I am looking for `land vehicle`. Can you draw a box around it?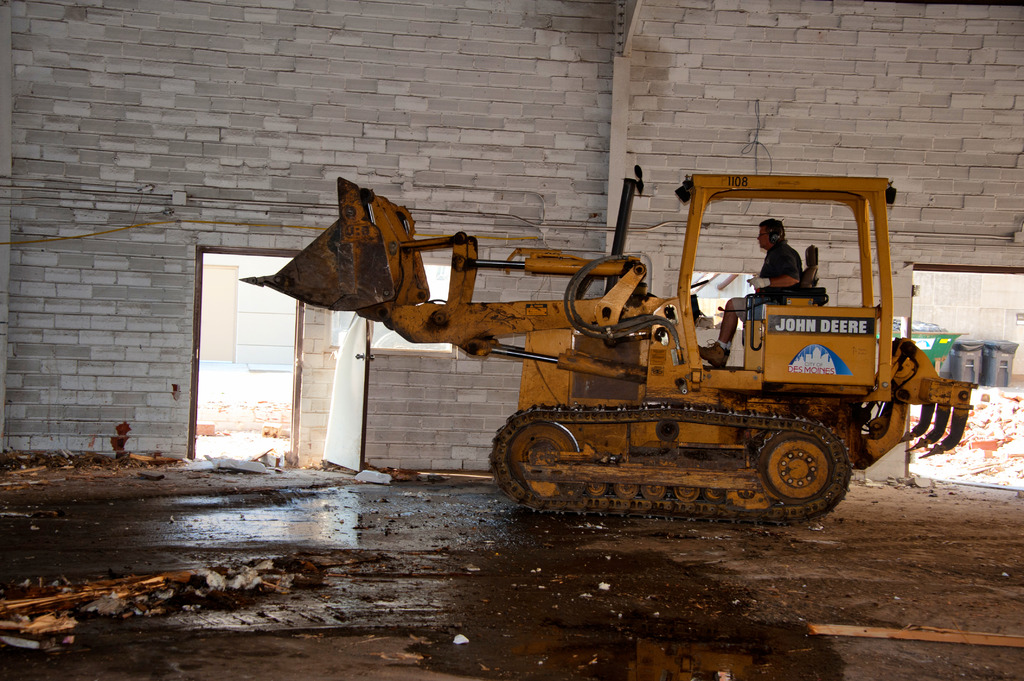
Sure, the bounding box is bbox(242, 175, 978, 522).
